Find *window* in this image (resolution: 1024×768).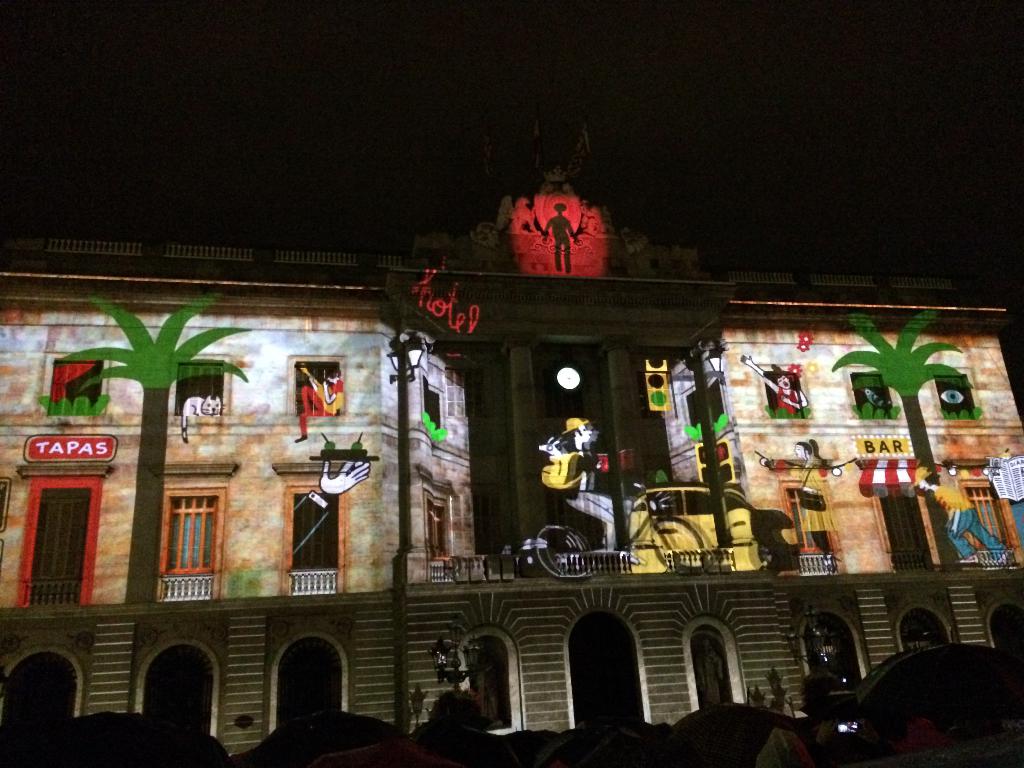
select_region(143, 643, 220, 737).
